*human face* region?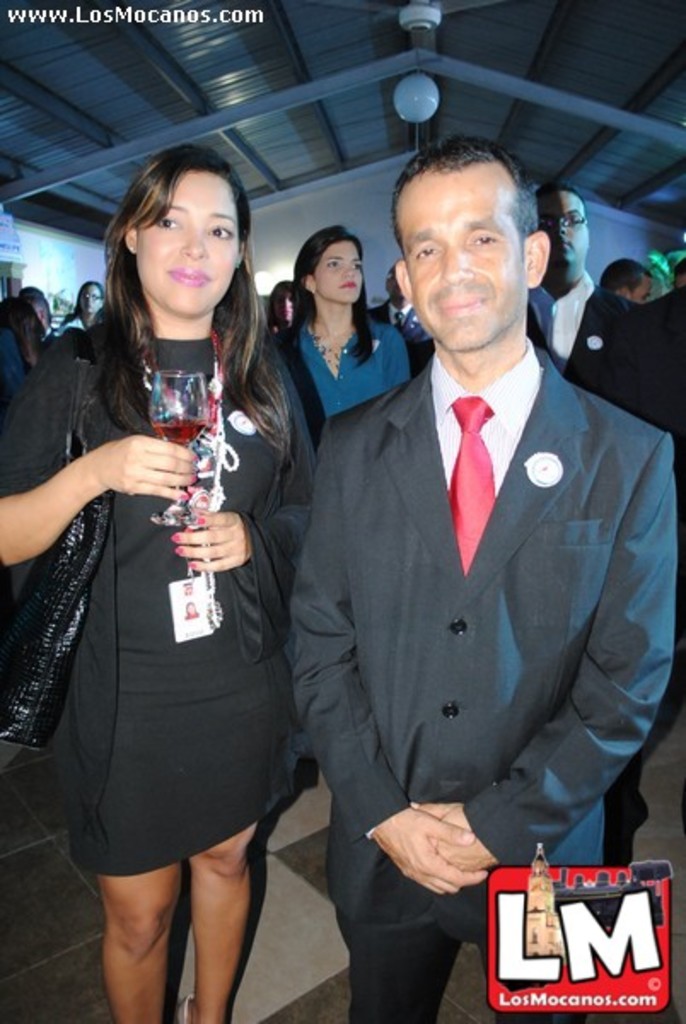
[left=299, top=229, right=375, bottom=305]
